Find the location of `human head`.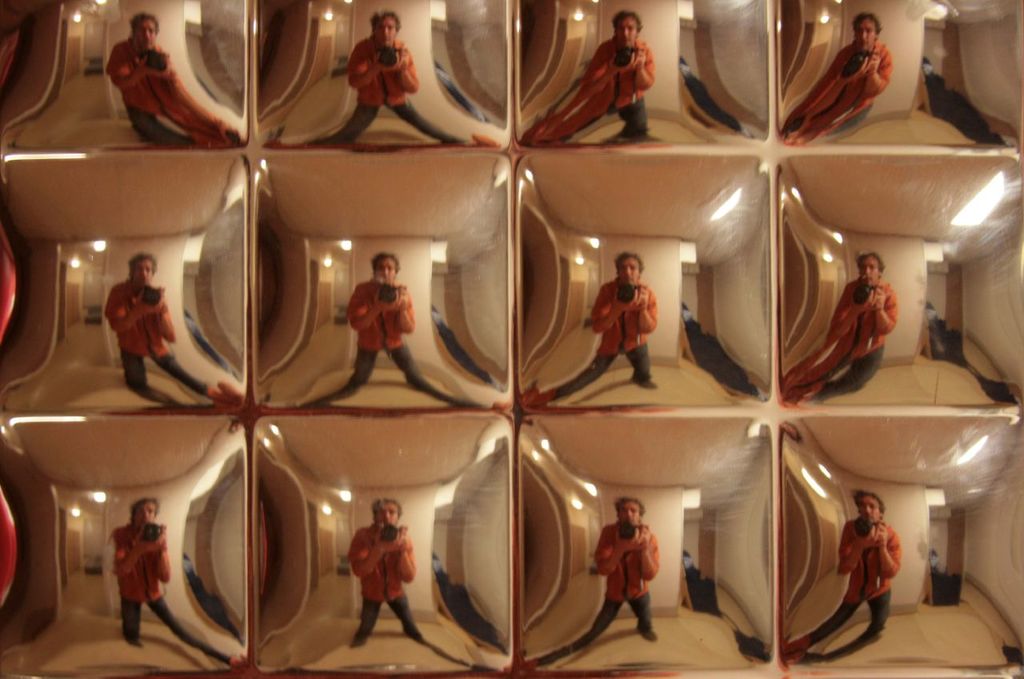
Location: left=369, top=10, right=397, bottom=44.
